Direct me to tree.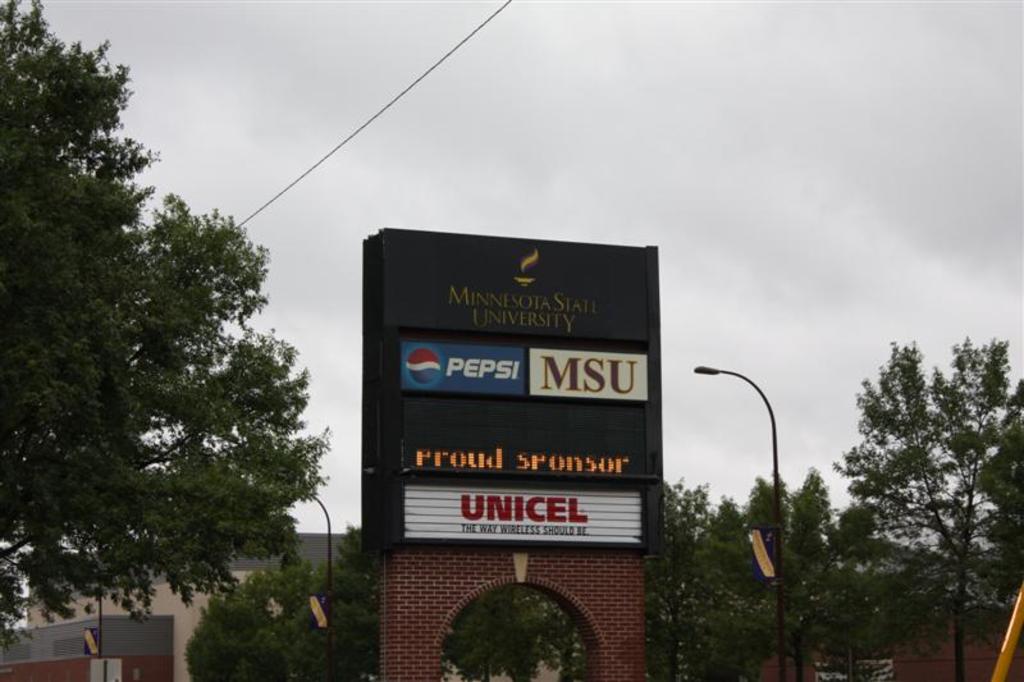
Direction: [186, 559, 380, 681].
